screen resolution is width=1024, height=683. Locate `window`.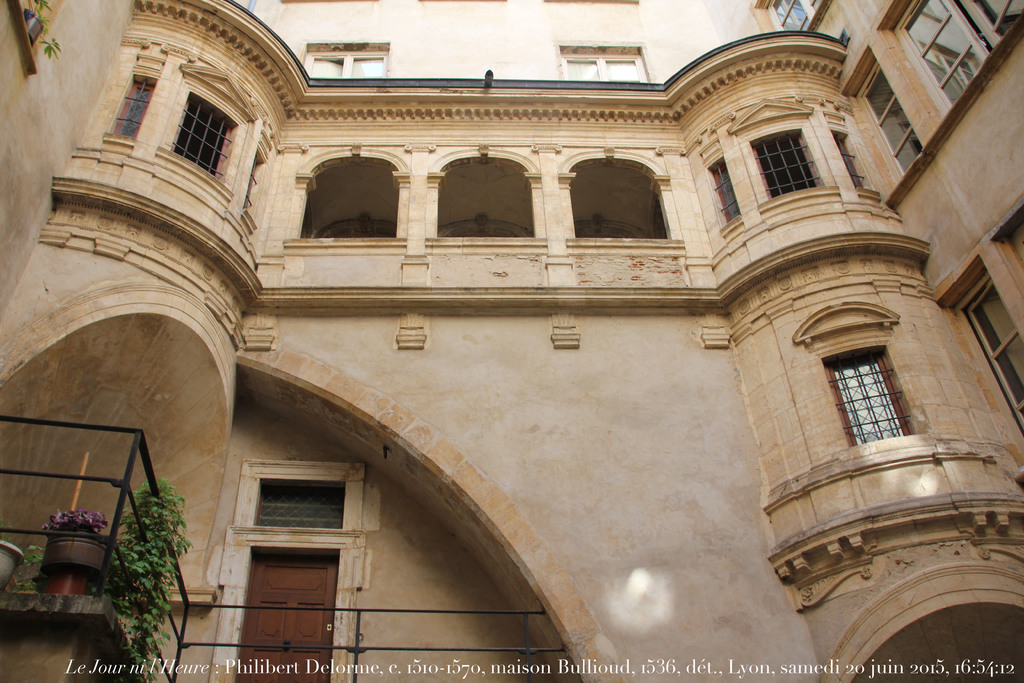
{"x1": 308, "y1": 37, "x2": 388, "y2": 79}.
